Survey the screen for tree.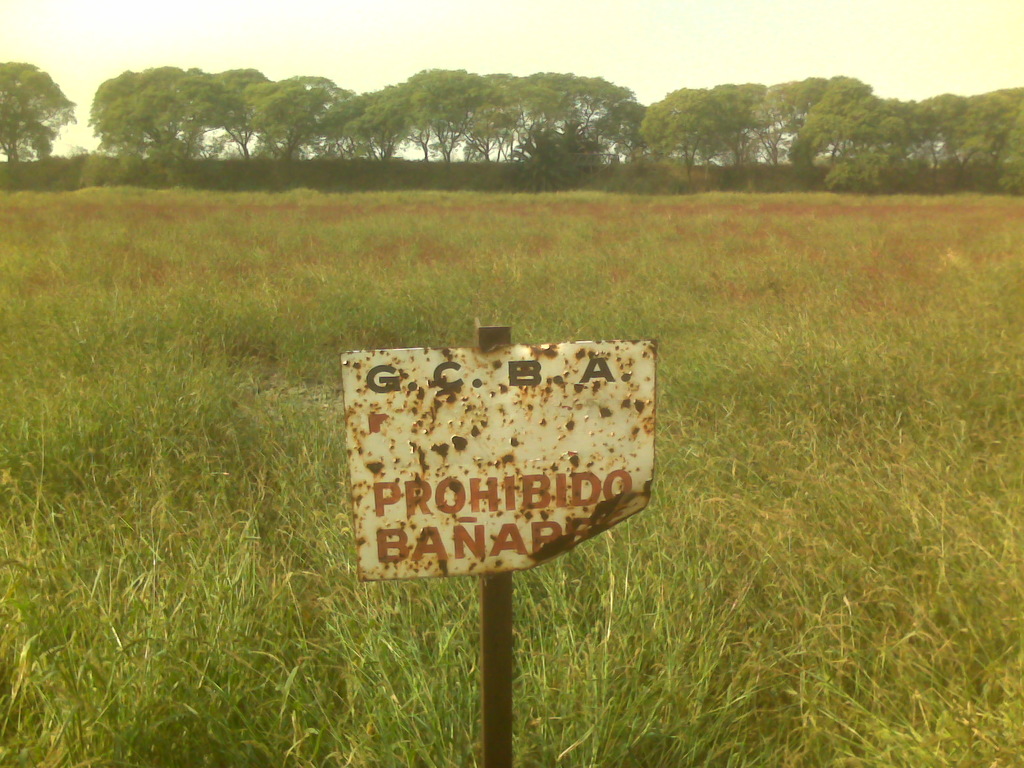
Survey found: BBox(12, 51, 78, 161).
